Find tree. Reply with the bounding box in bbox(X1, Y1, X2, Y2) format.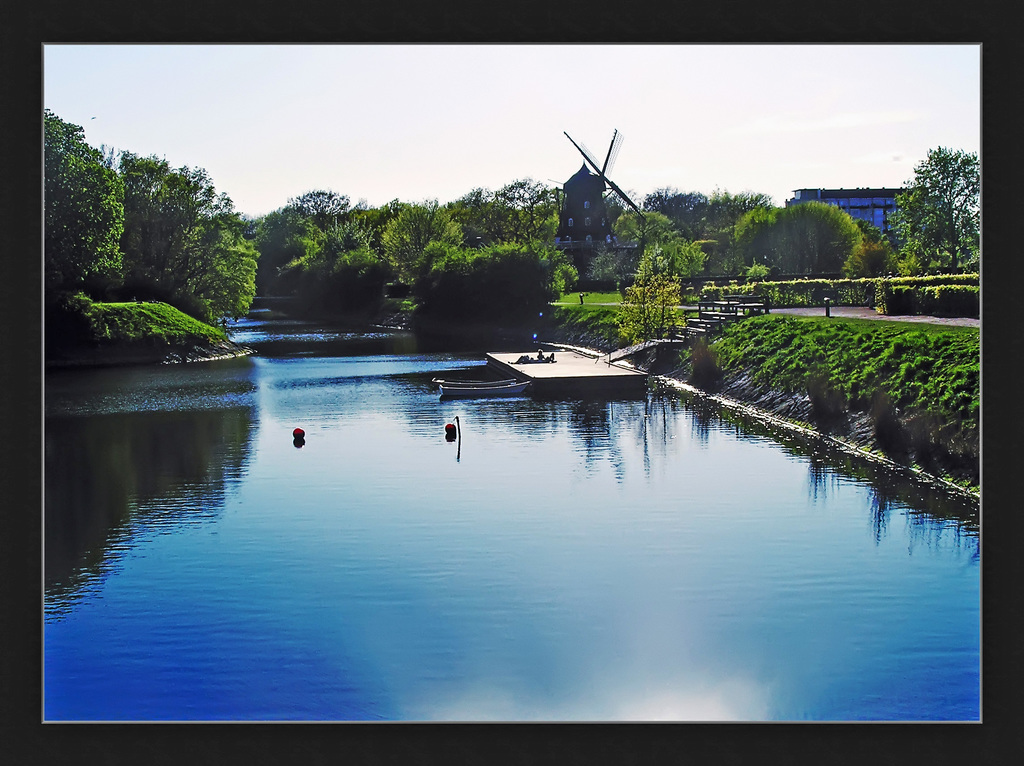
bbox(285, 180, 385, 285).
